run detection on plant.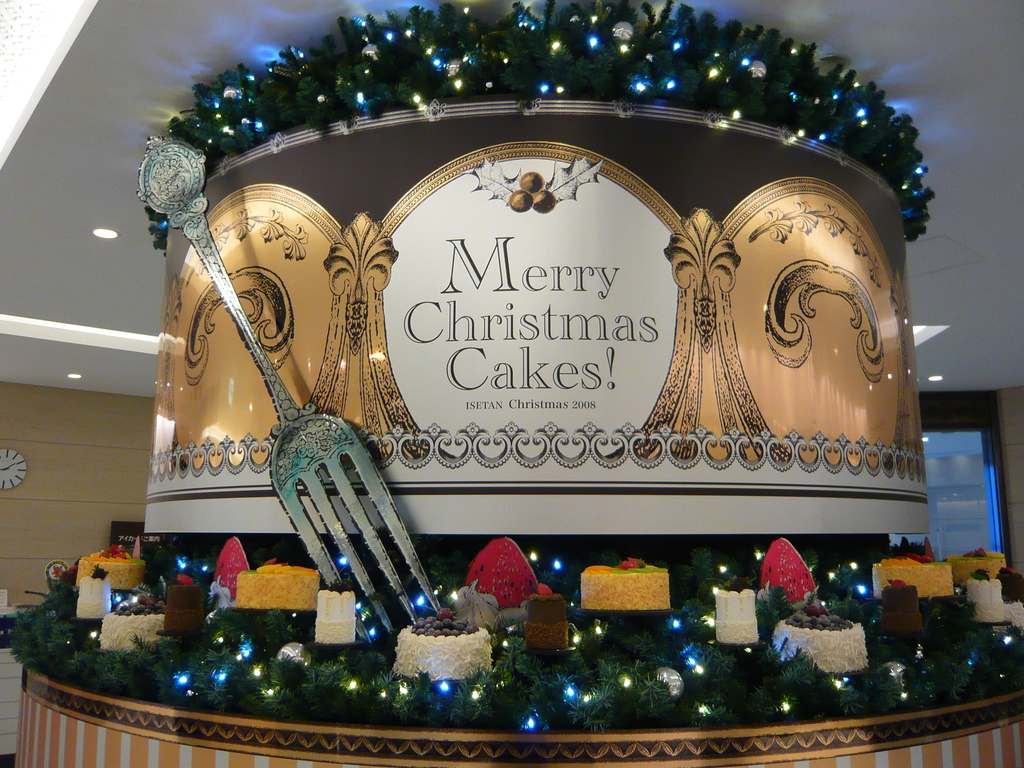
Result: [3, 541, 1023, 739].
